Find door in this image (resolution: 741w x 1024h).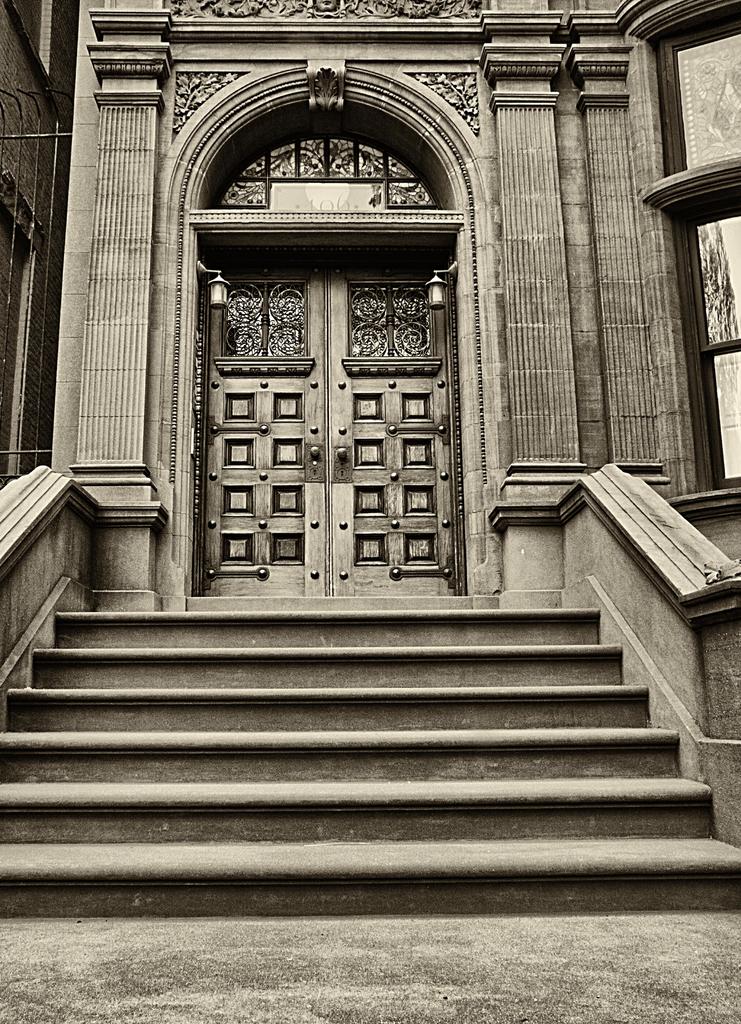
(left=178, top=193, right=454, bottom=621).
